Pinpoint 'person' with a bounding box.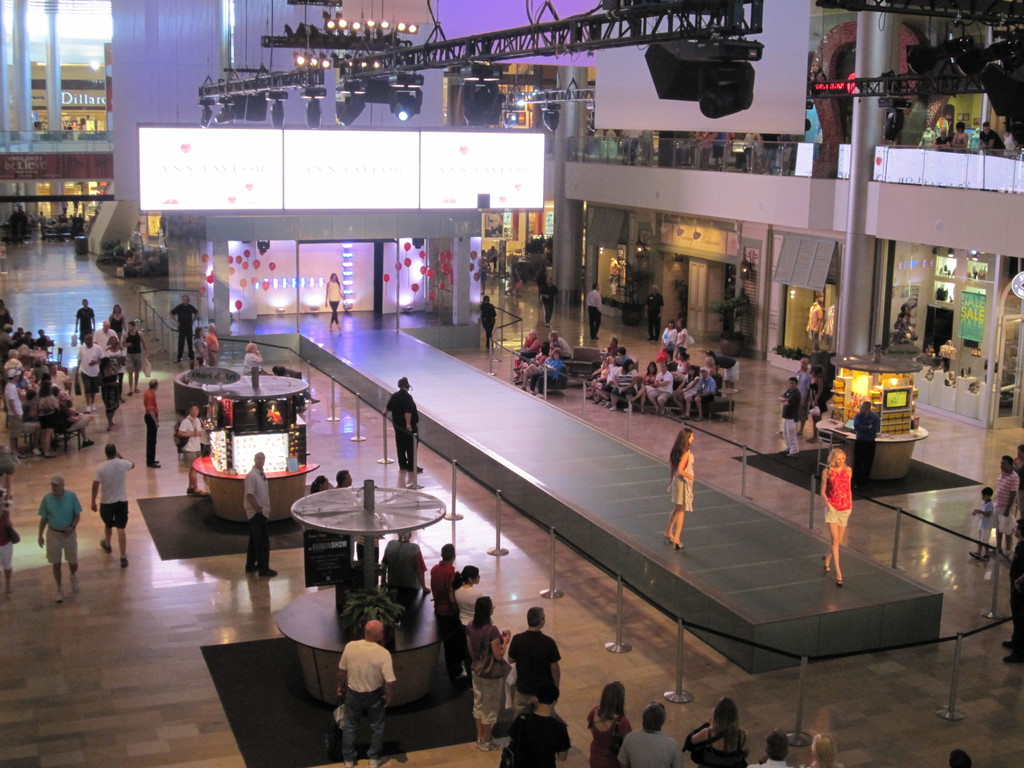
(x1=103, y1=336, x2=123, y2=397).
